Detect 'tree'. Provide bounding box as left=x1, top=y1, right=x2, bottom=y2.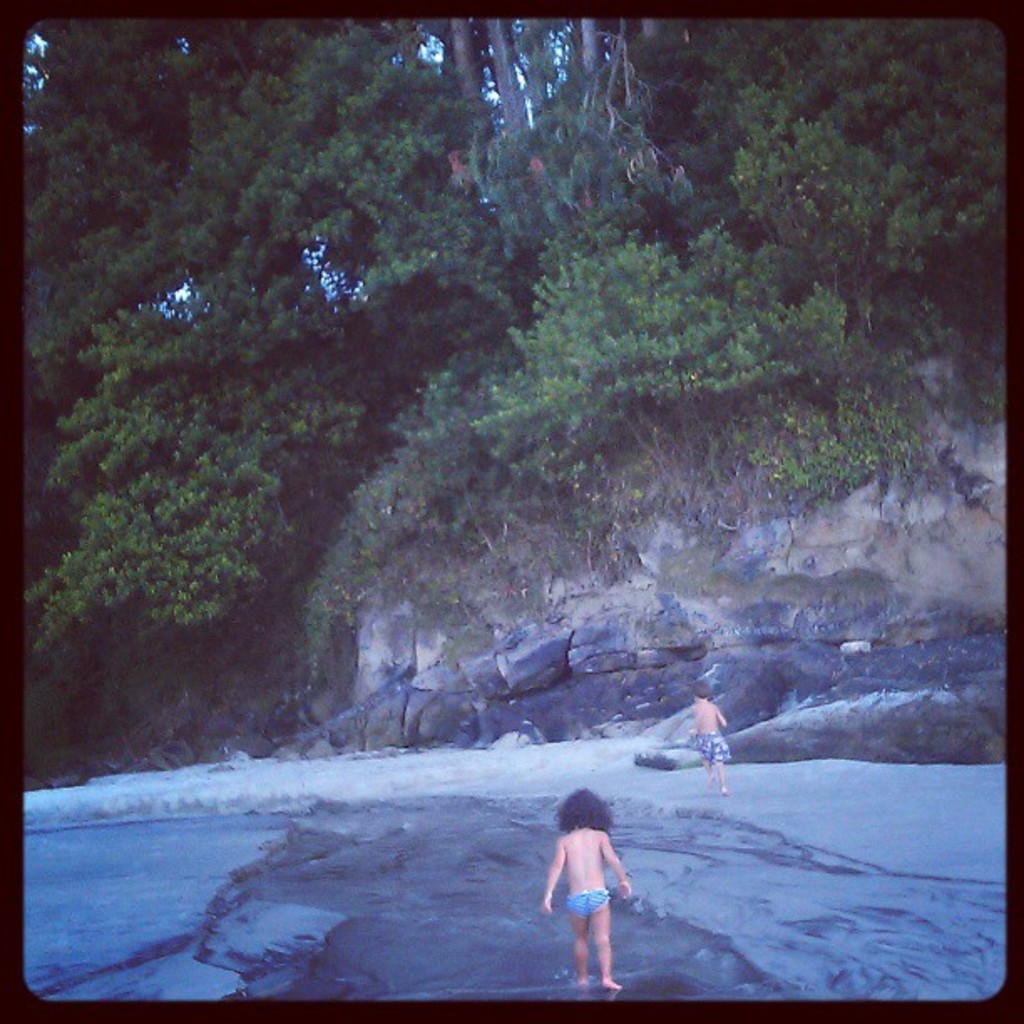
left=13, top=5, right=502, bottom=643.
